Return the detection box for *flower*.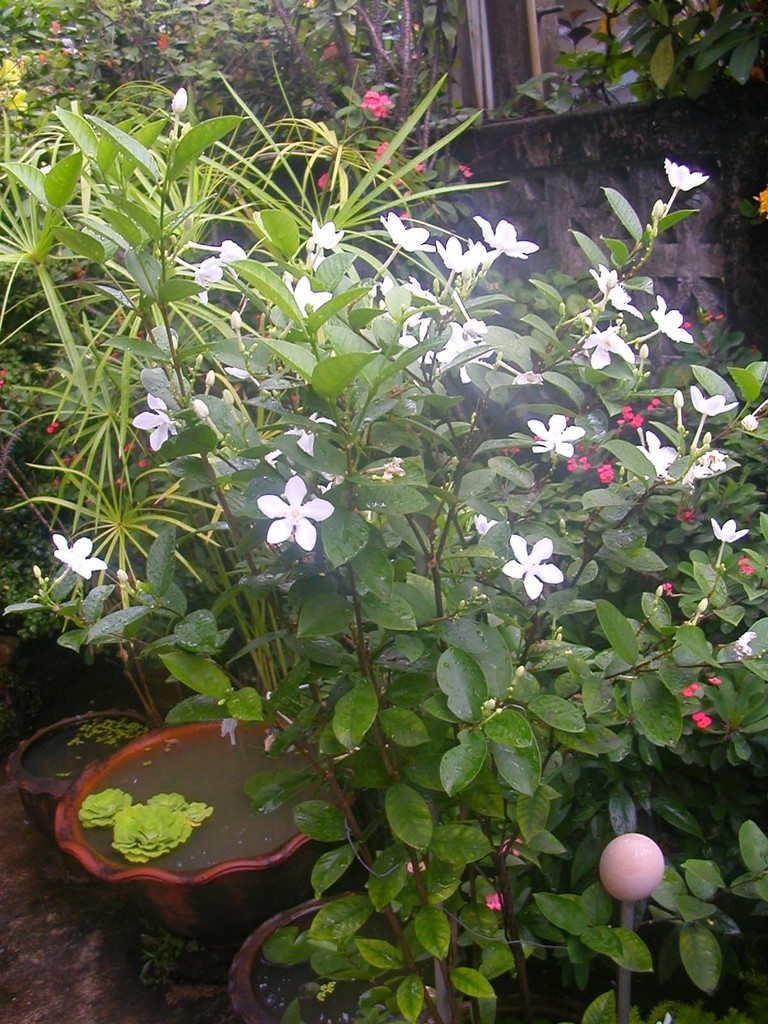
{"x1": 527, "y1": 413, "x2": 578, "y2": 457}.
